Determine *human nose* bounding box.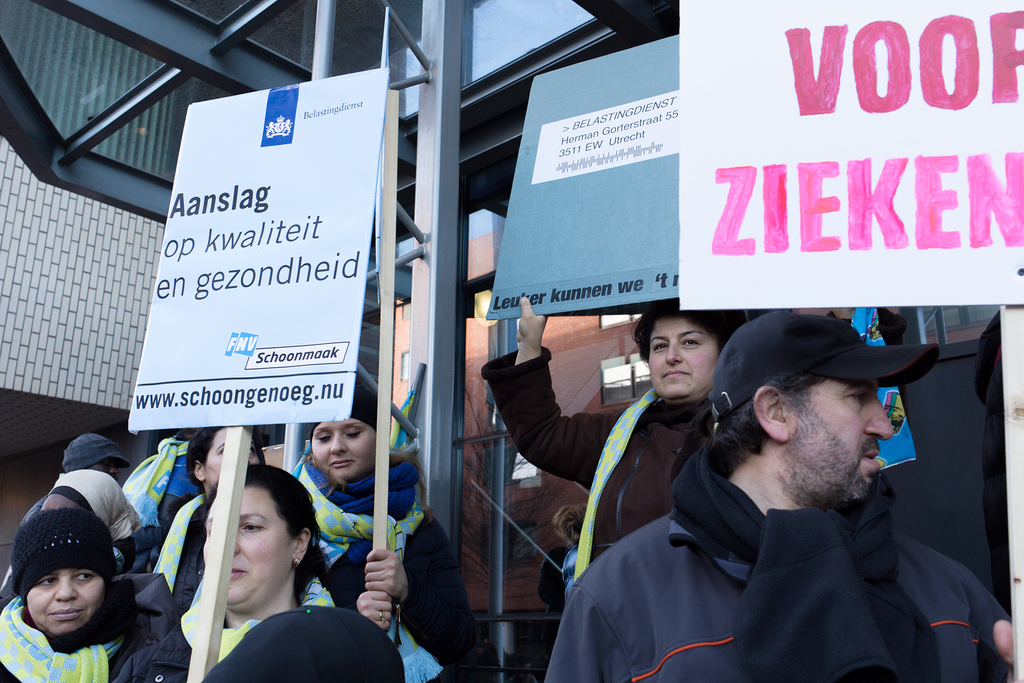
Determined: (left=662, top=343, right=686, bottom=366).
